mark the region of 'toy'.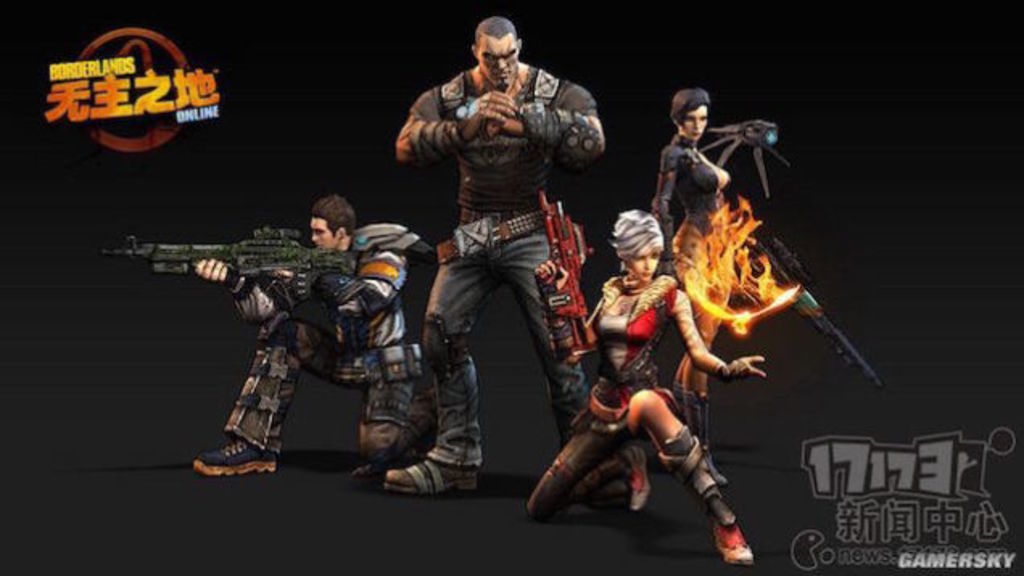
Region: box(124, 190, 446, 451).
